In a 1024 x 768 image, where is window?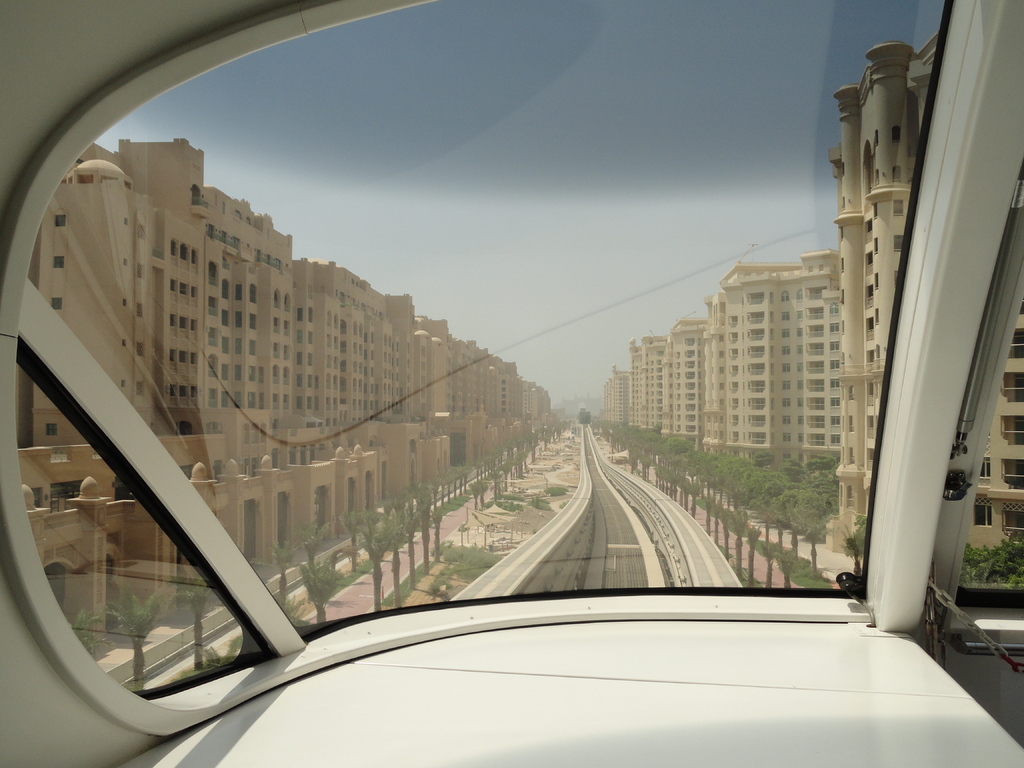
box=[781, 380, 790, 389].
